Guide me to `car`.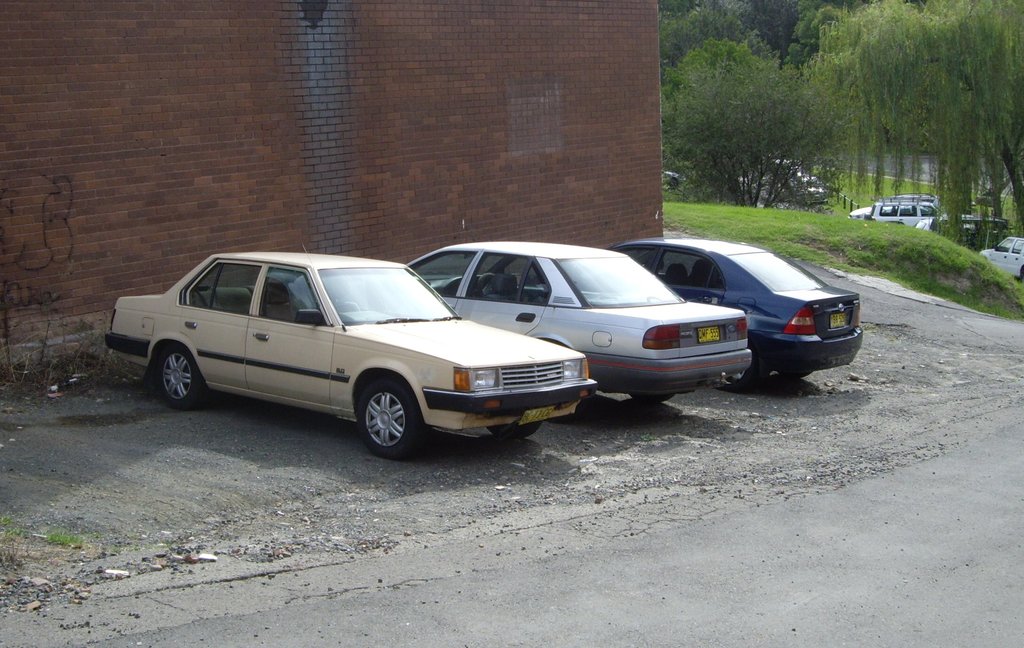
Guidance: (left=402, top=240, right=756, bottom=404).
